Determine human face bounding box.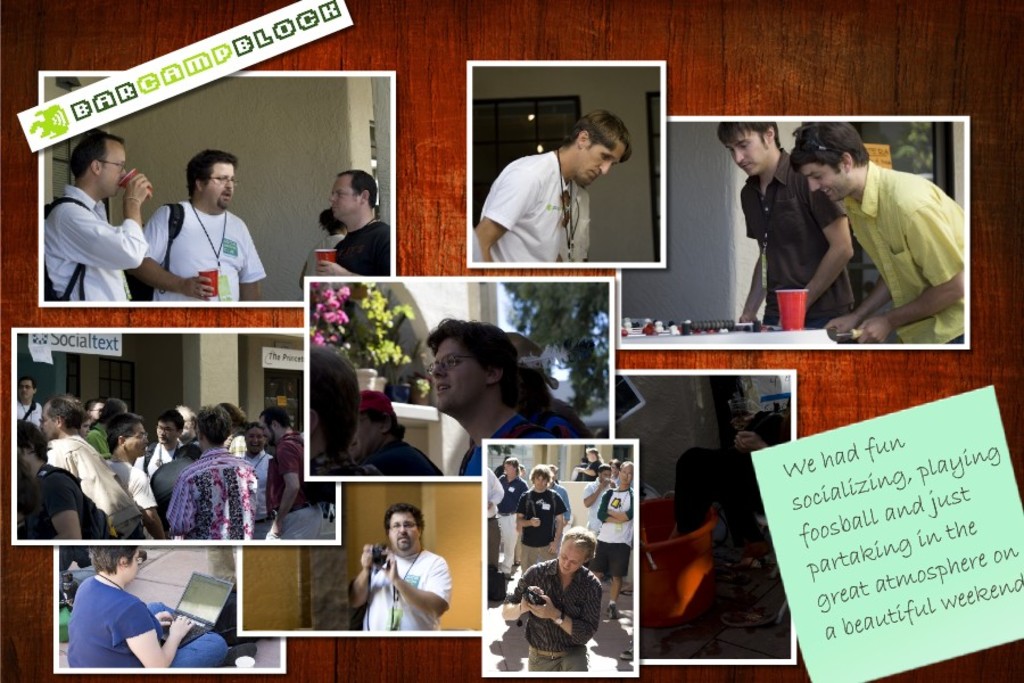
Determined: 242:427:265:458.
